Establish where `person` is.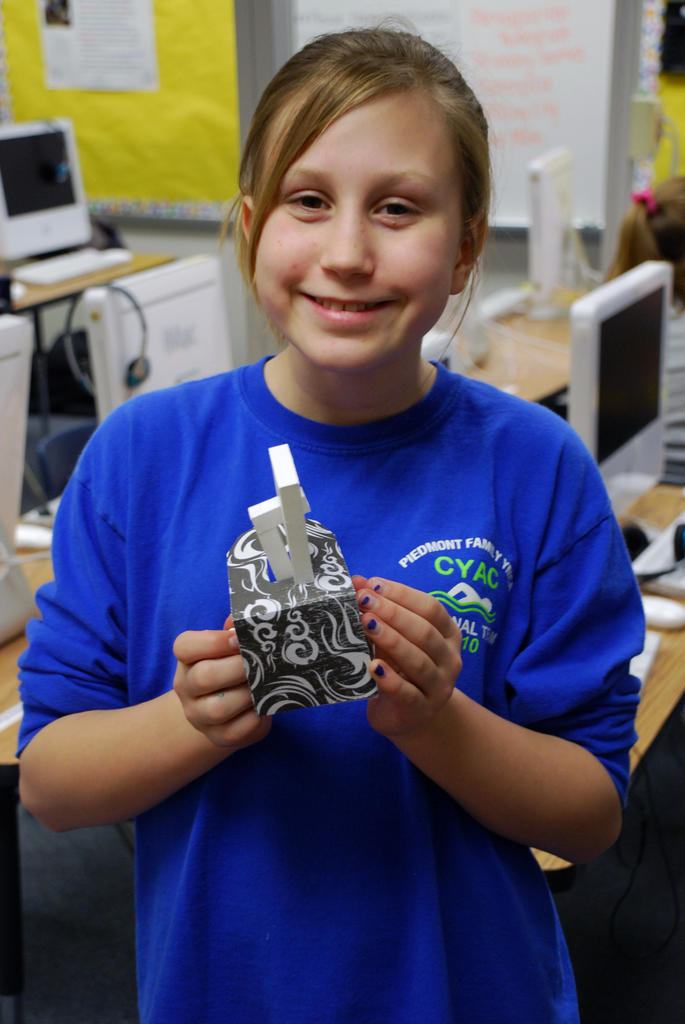
Established at bbox=(17, 29, 653, 1023).
